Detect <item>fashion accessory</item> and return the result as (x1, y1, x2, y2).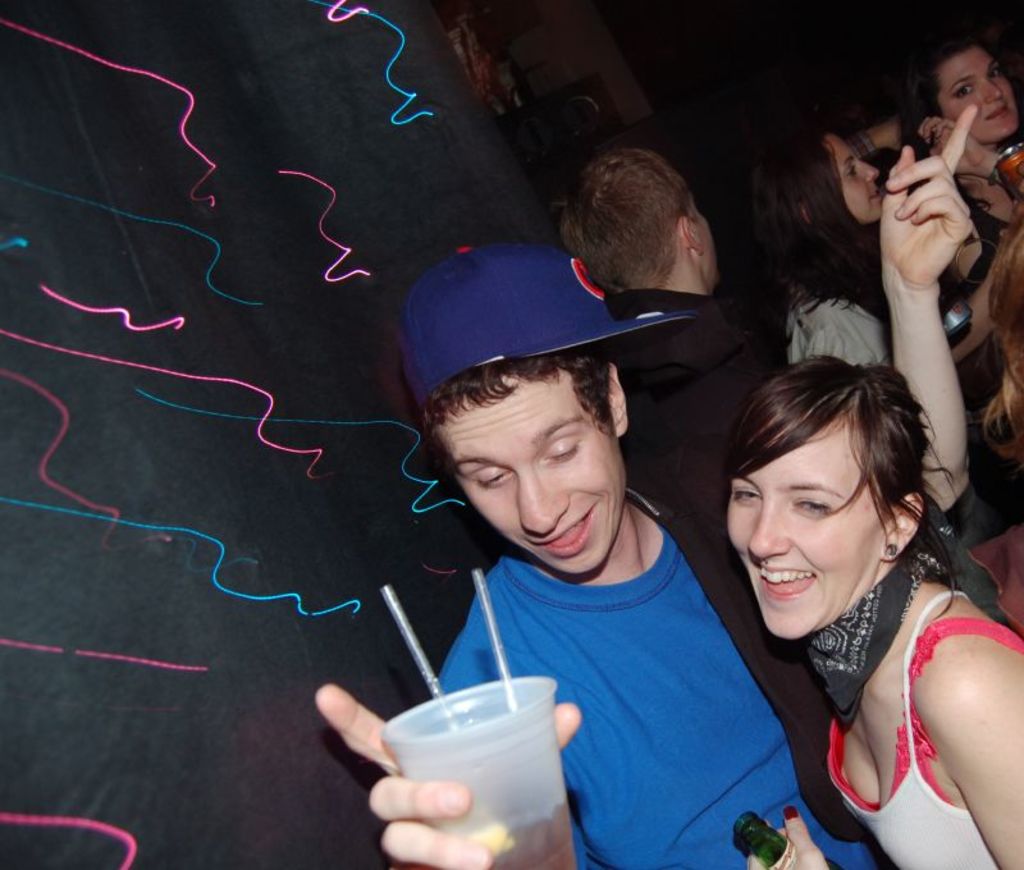
(882, 537, 902, 563).
